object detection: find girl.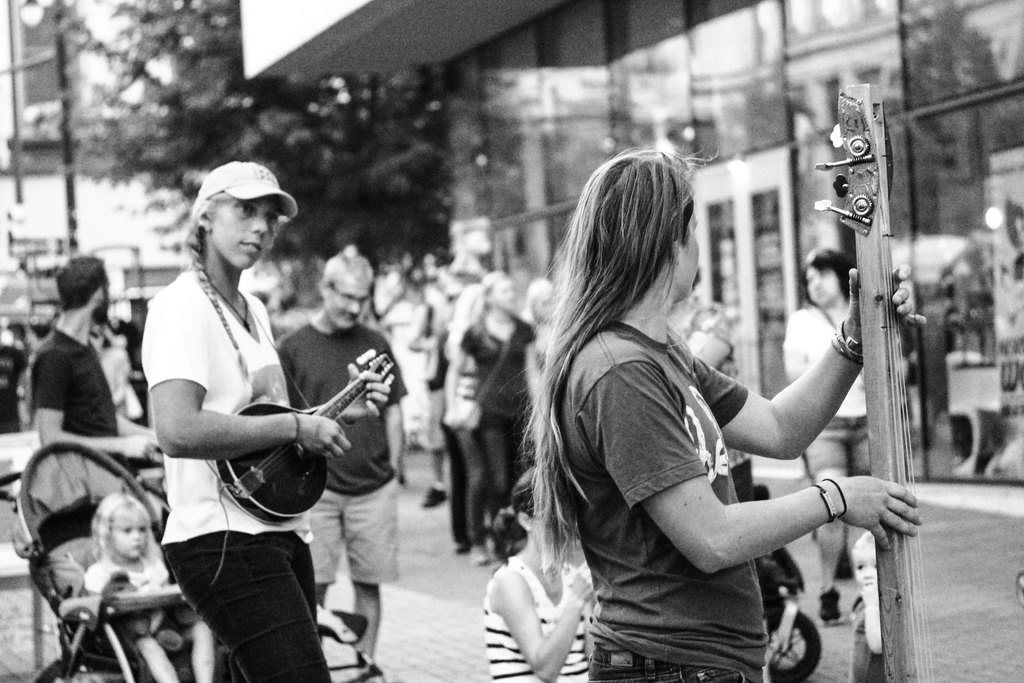
<bbox>124, 154, 401, 682</bbox>.
